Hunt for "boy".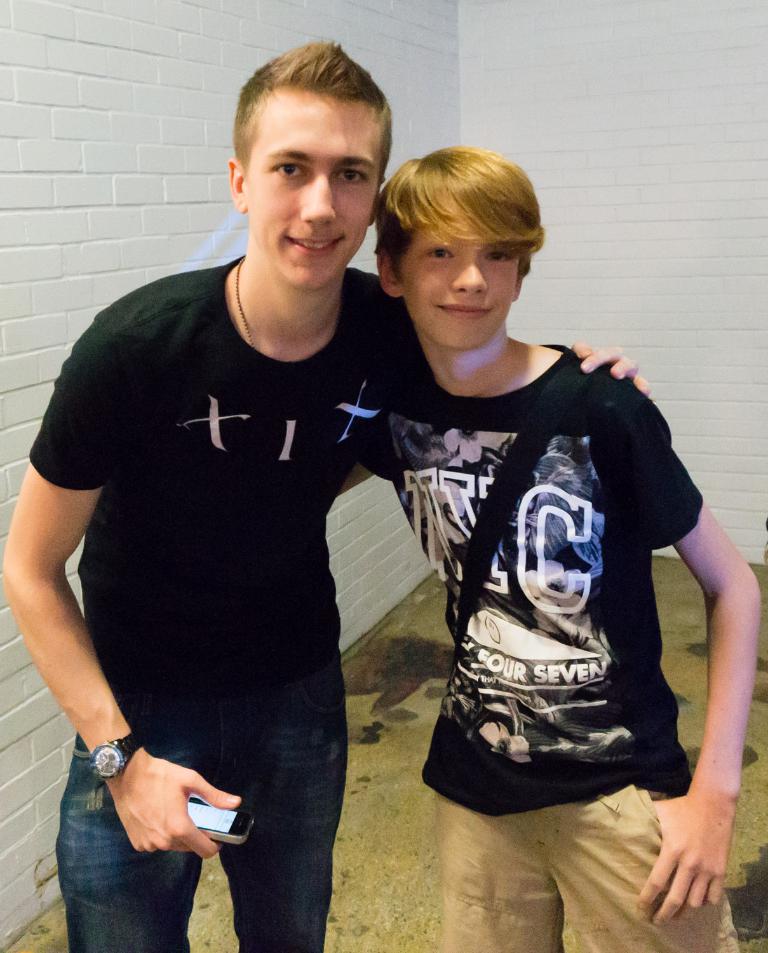
Hunted down at [x1=322, y1=145, x2=767, y2=952].
